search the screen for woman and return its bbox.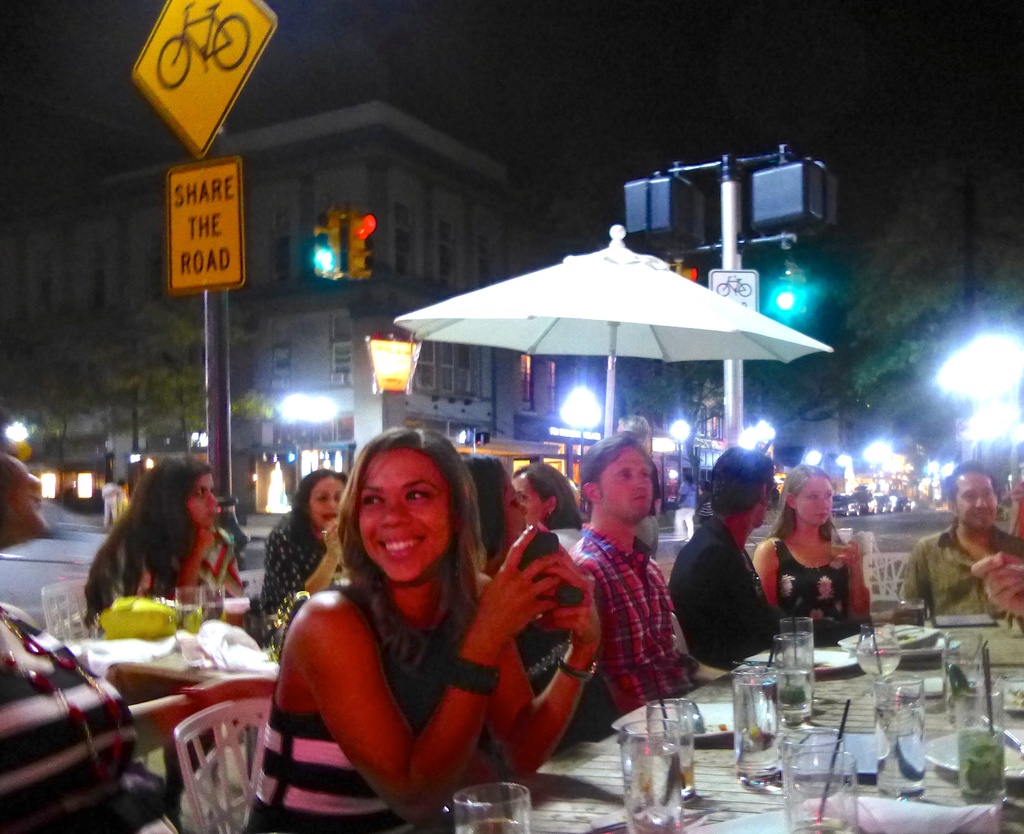
Found: left=756, top=464, right=876, bottom=635.
